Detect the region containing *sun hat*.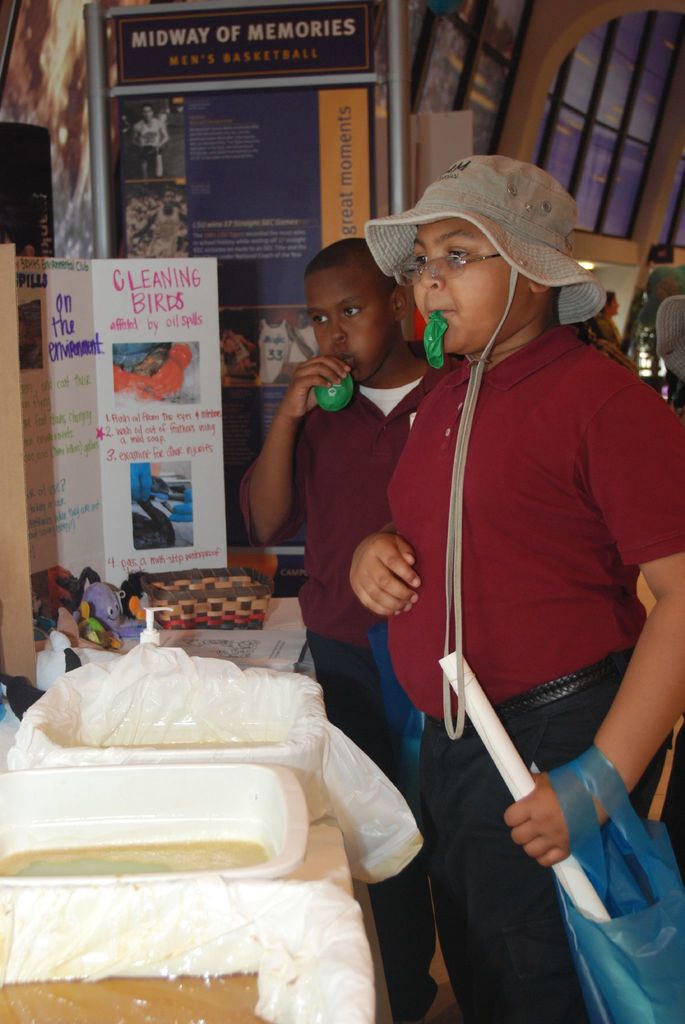
x1=659 y1=291 x2=684 y2=396.
